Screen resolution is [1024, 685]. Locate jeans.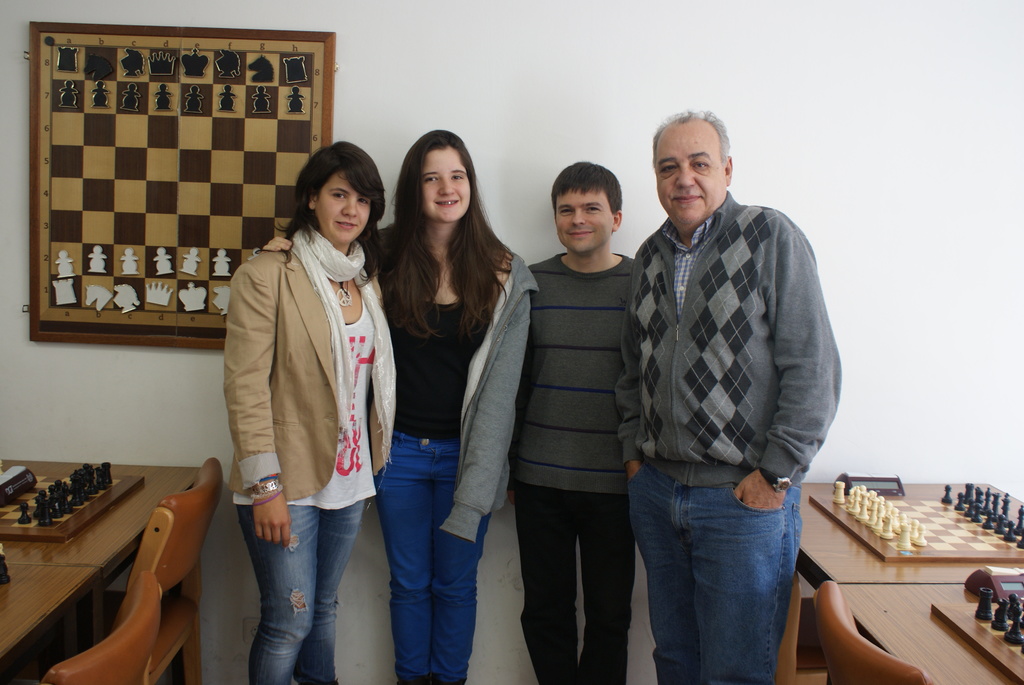
[626, 466, 804, 684].
